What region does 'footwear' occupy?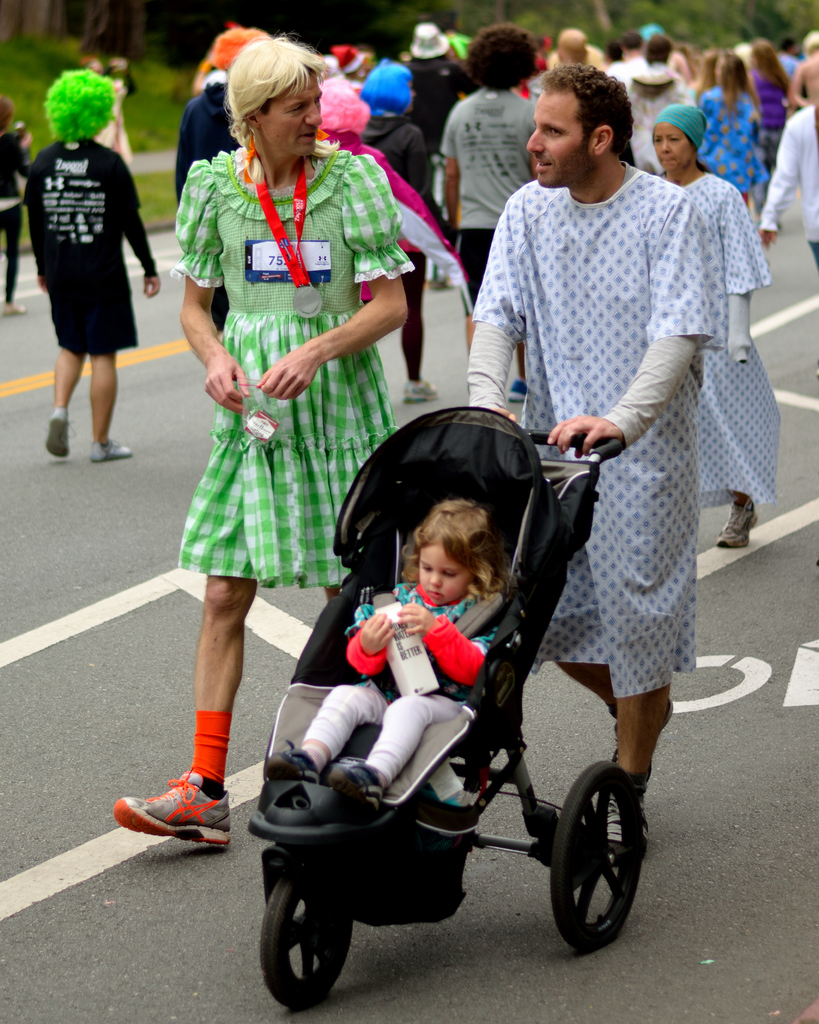
region(85, 440, 127, 458).
